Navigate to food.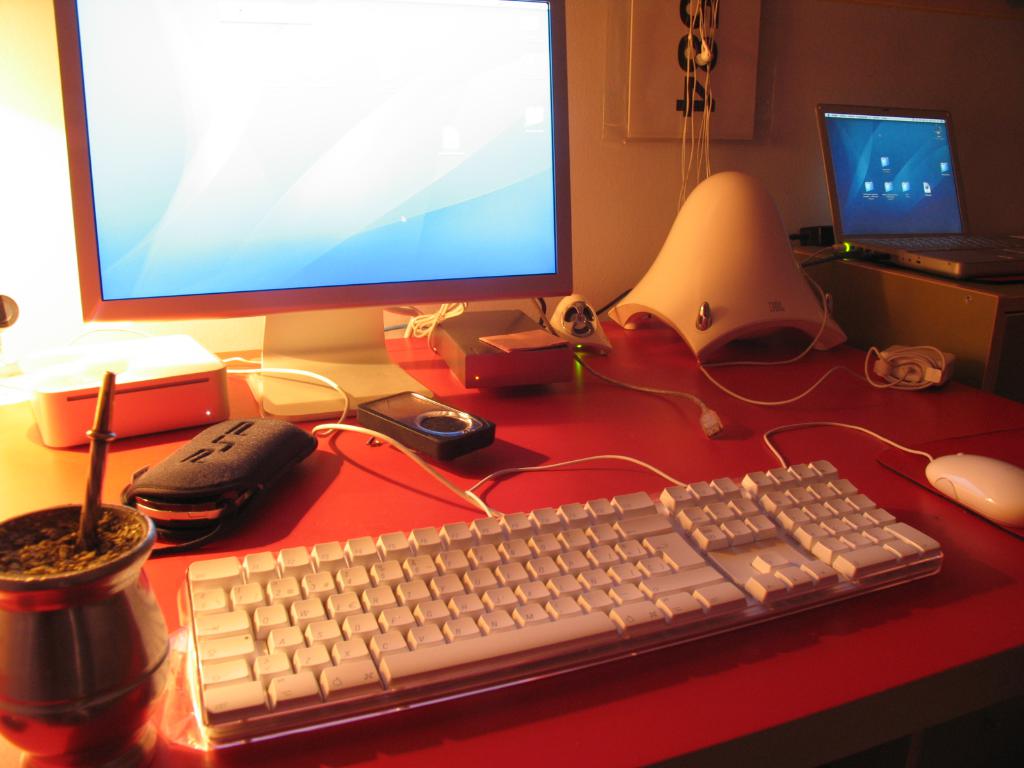
Navigation target: box(1, 509, 144, 578).
